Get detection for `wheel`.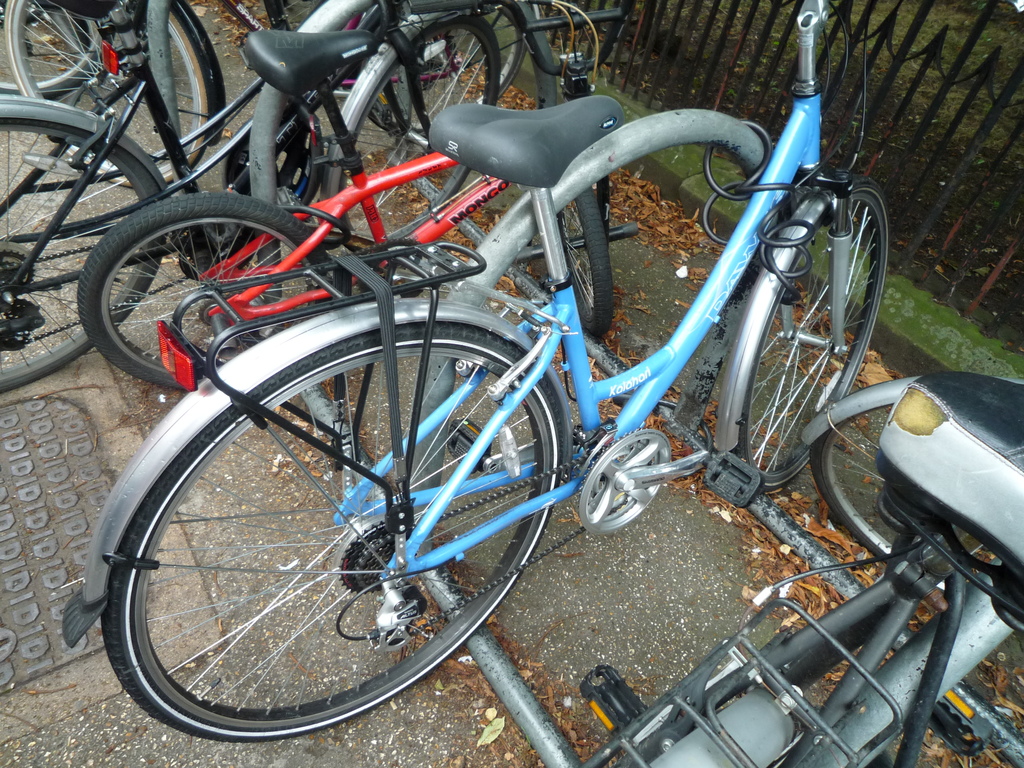
Detection: detection(66, 195, 303, 368).
